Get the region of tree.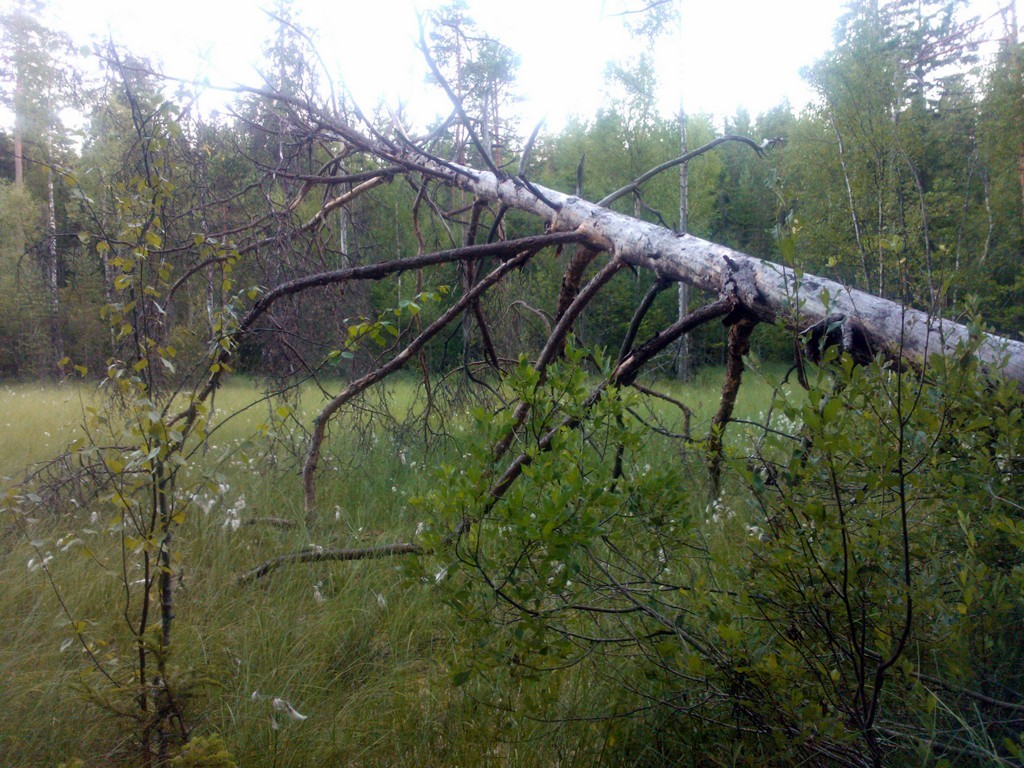
246, 3, 336, 371.
